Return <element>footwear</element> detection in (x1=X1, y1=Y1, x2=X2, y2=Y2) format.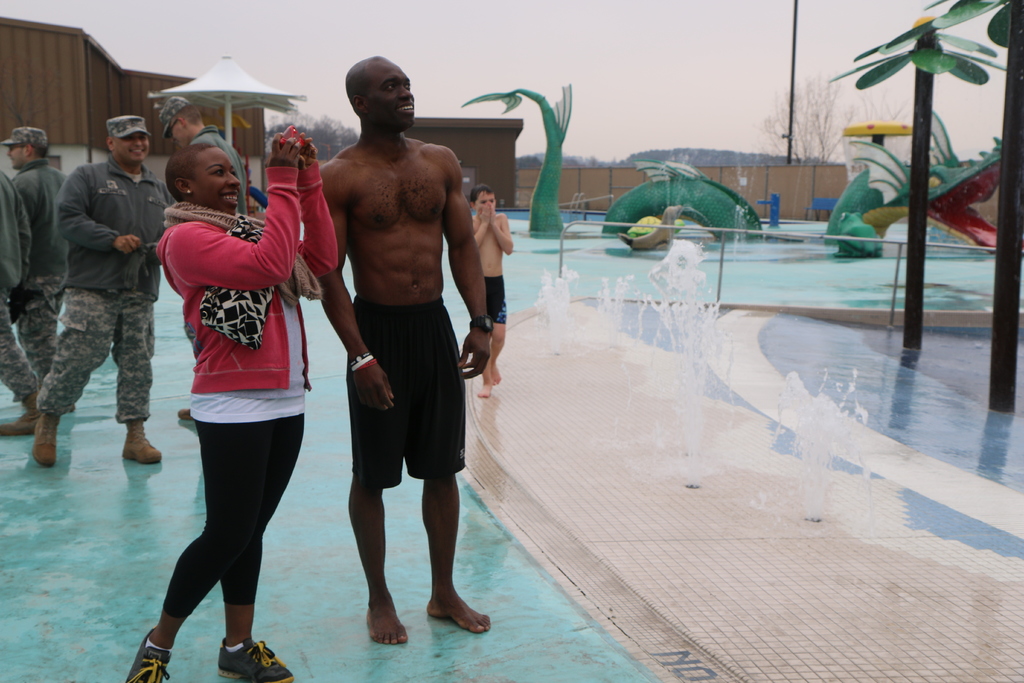
(x1=0, y1=398, x2=38, y2=437).
